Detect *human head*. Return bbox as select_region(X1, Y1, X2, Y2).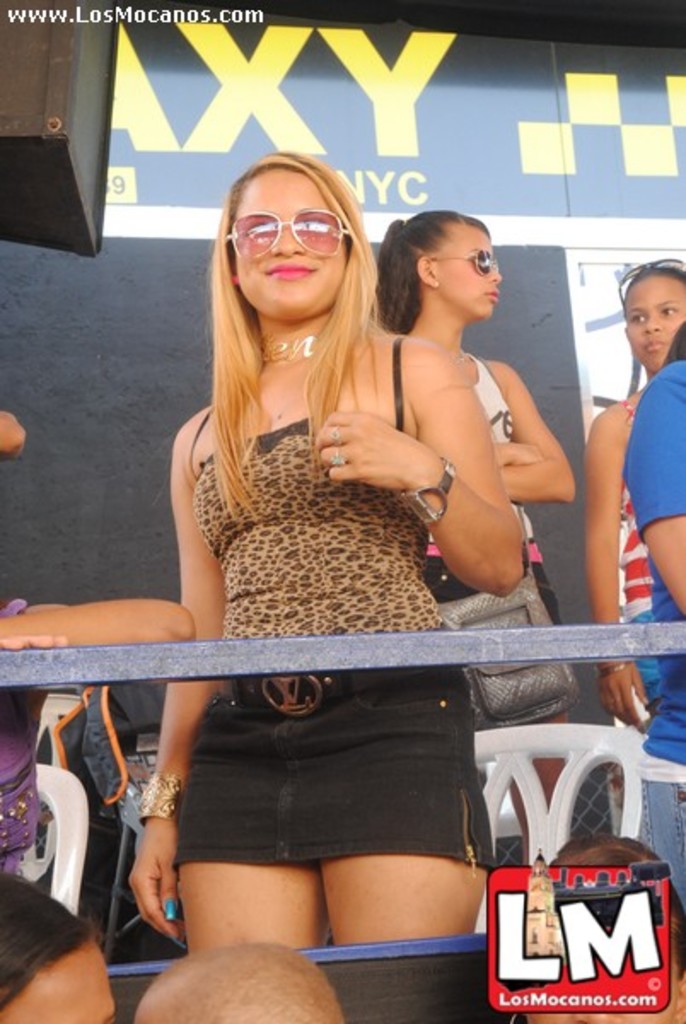
select_region(379, 207, 507, 323).
